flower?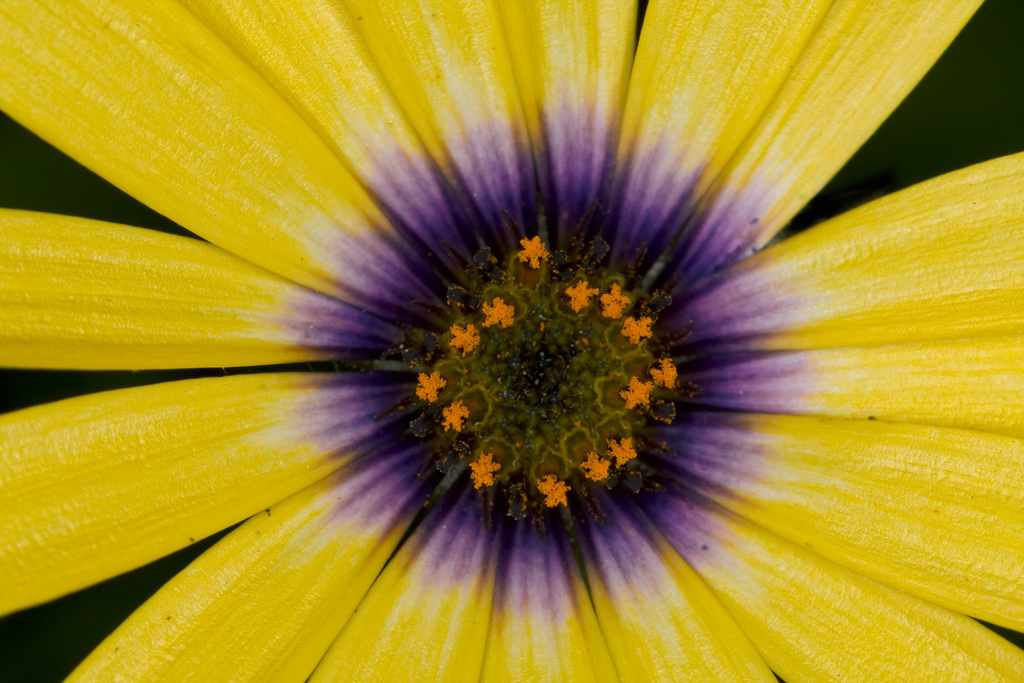
BBox(0, 1, 1023, 677)
